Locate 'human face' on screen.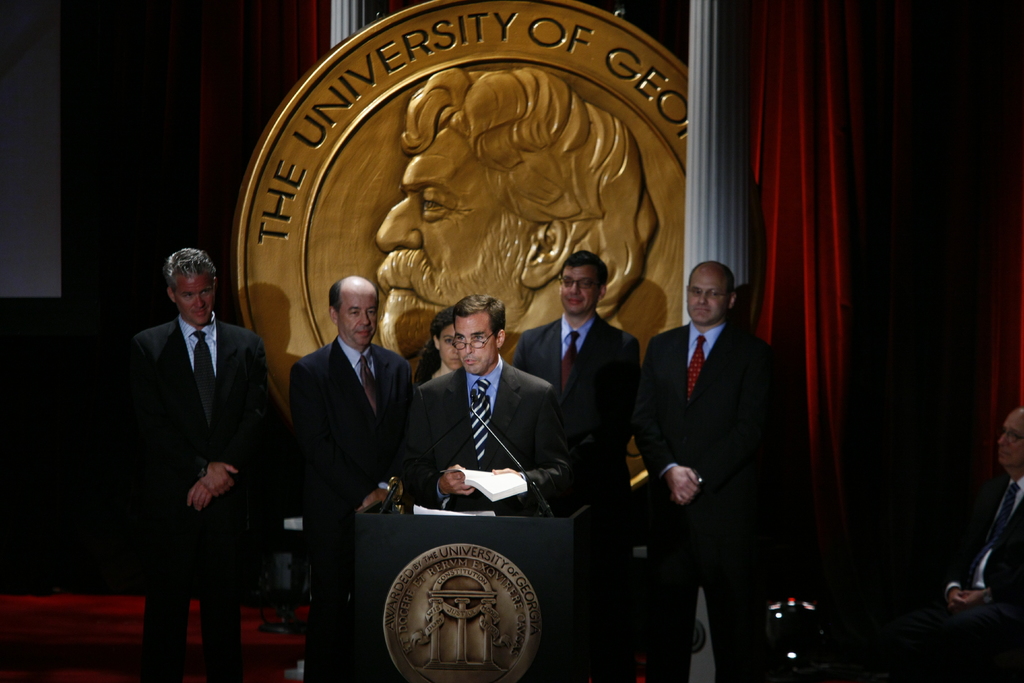
On screen at {"left": 440, "top": 324, "right": 459, "bottom": 369}.
